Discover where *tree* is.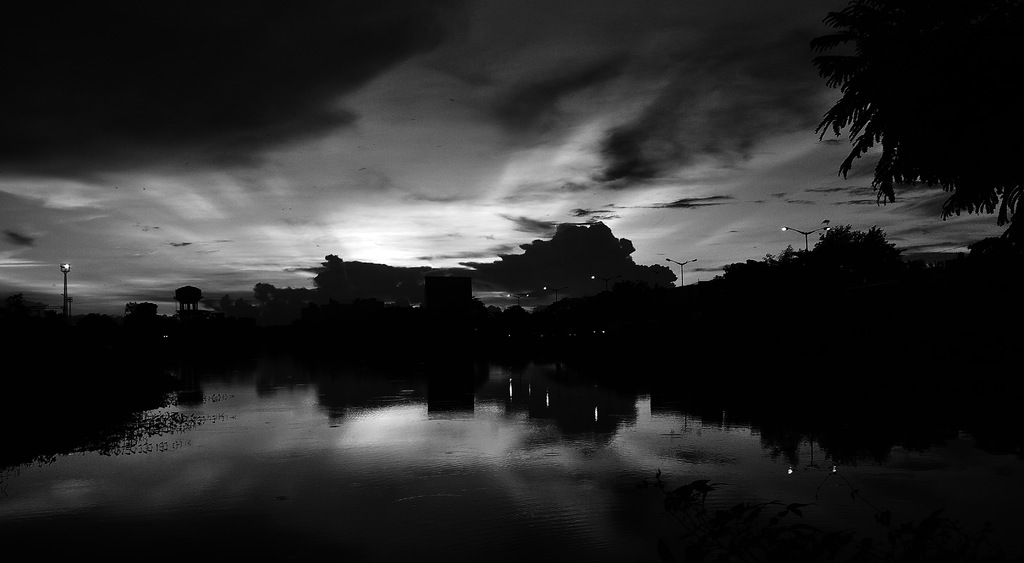
Discovered at [x1=808, y1=0, x2=1016, y2=253].
